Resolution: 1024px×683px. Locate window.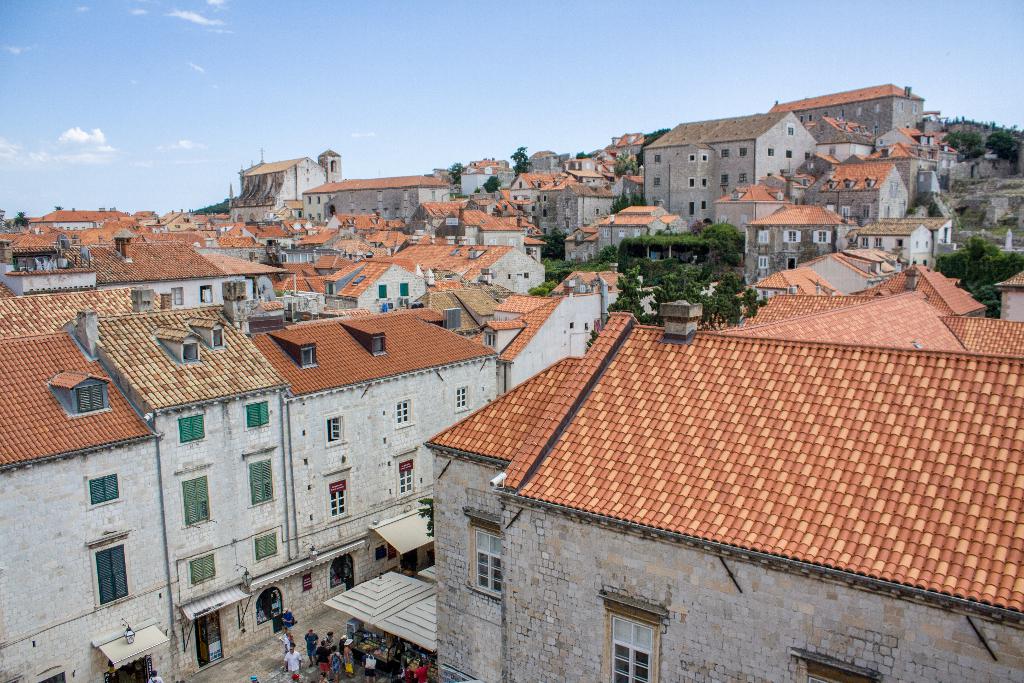
select_region(541, 208, 550, 217).
